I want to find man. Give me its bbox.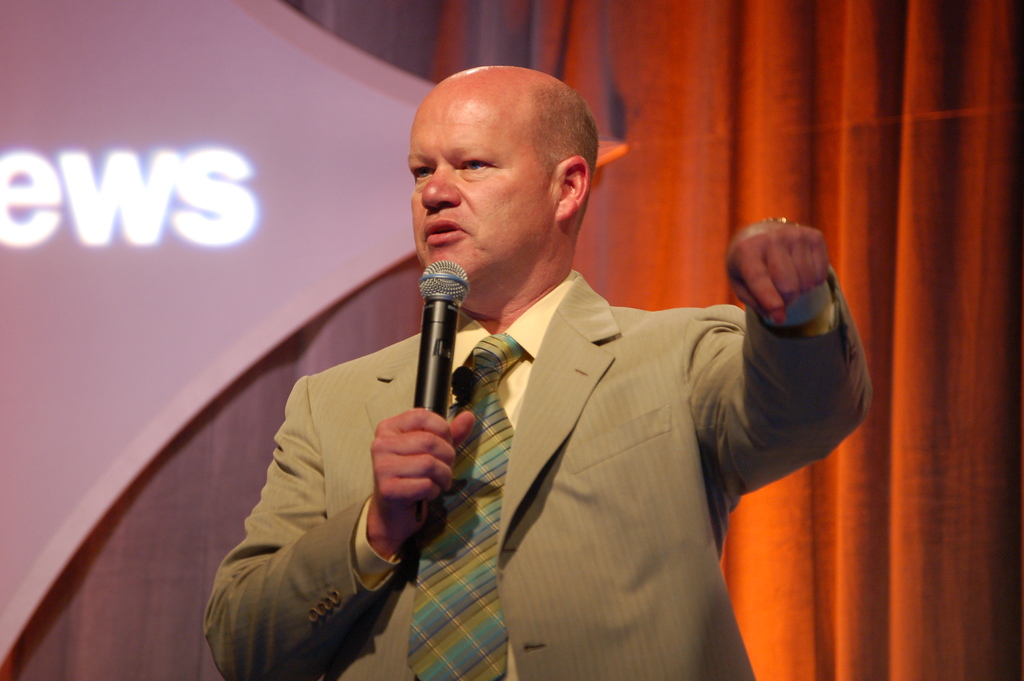
bbox(258, 81, 774, 660).
